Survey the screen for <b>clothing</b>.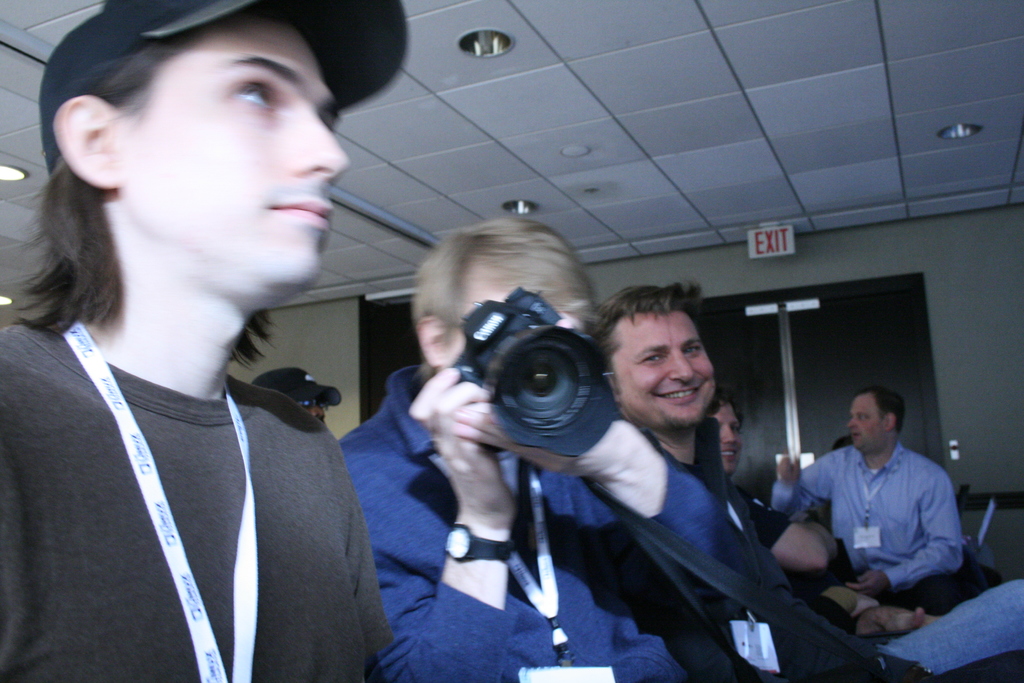
Survey found: left=726, top=474, right=929, bottom=682.
